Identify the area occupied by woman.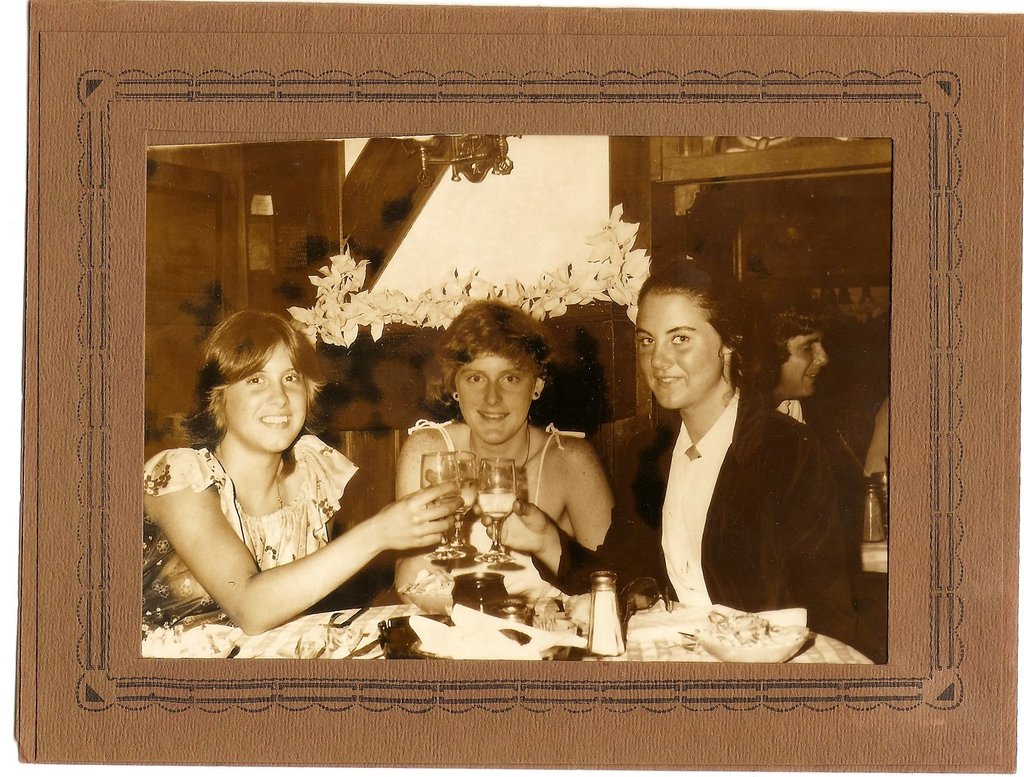
Area: pyautogui.locateOnScreen(393, 300, 618, 598).
